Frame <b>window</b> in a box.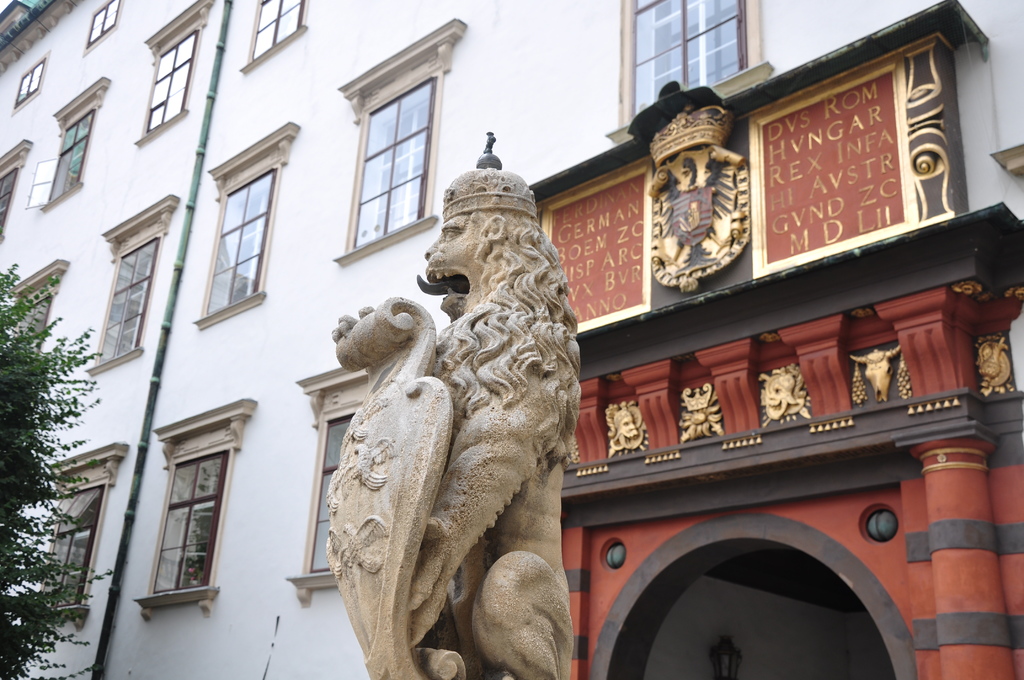
crop(82, 0, 120, 53).
